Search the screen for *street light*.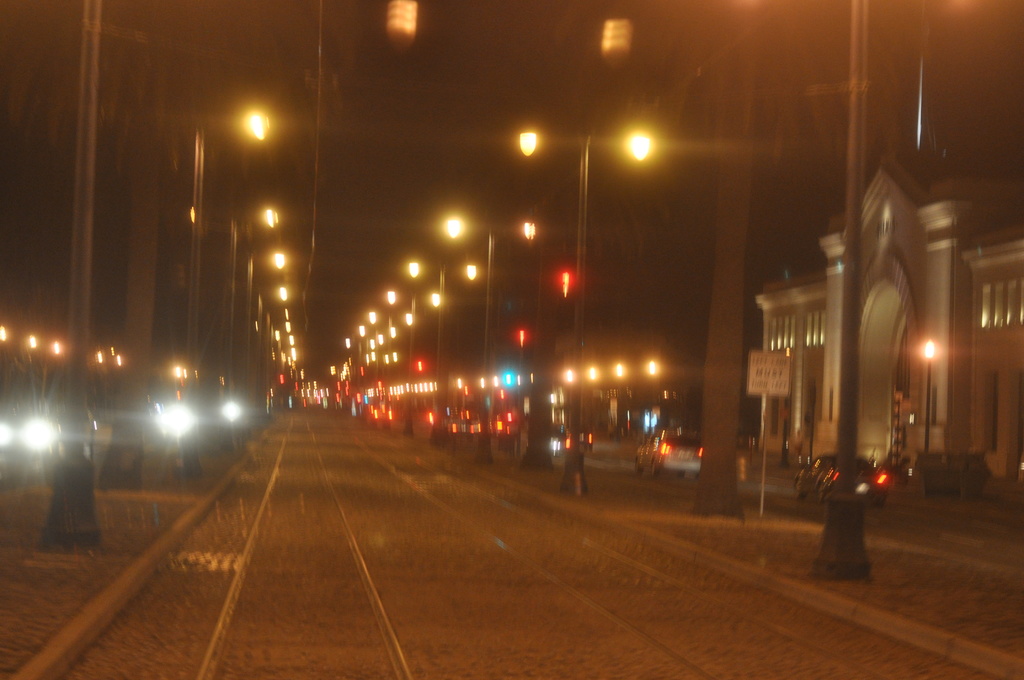
Found at locate(188, 110, 269, 379).
